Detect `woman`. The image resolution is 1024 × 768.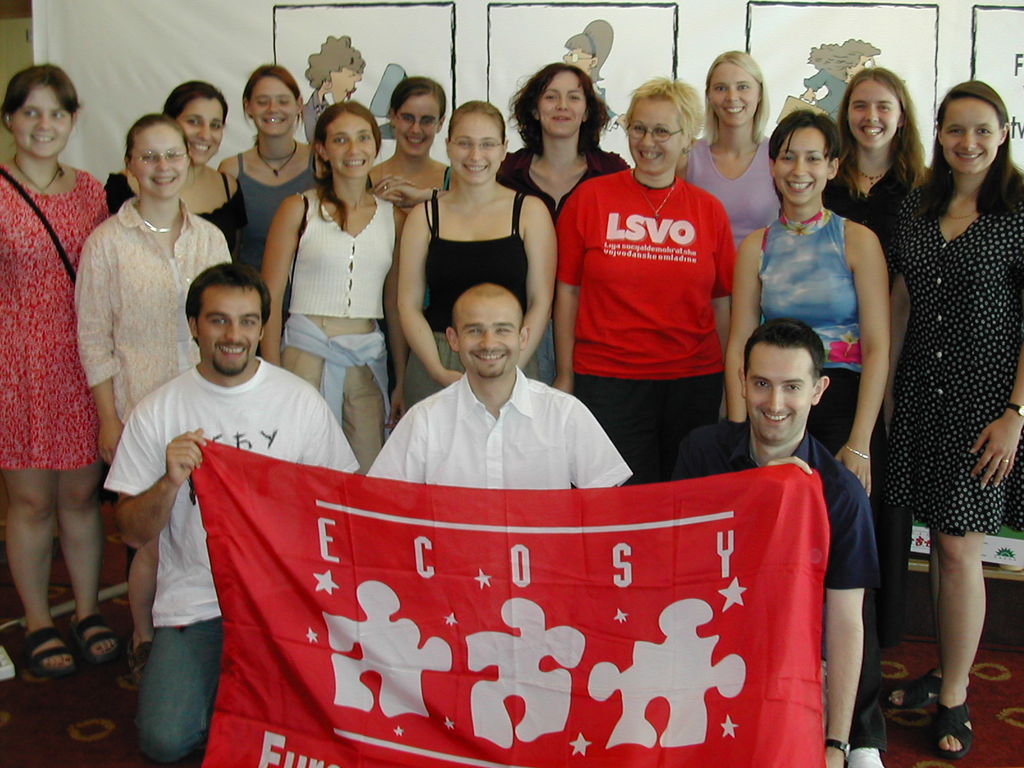
rect(392, 95, 551, 412).
